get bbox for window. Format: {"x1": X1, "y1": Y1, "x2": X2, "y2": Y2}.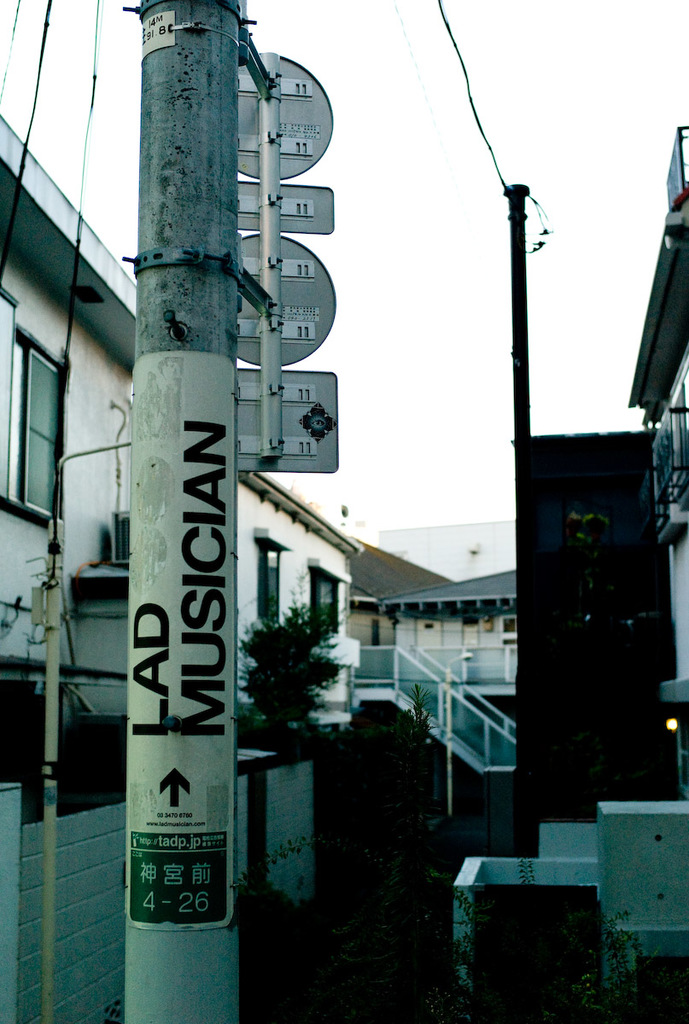
{"x1": 1, "y1": 290, "x2": 65, "y2": 530}.
